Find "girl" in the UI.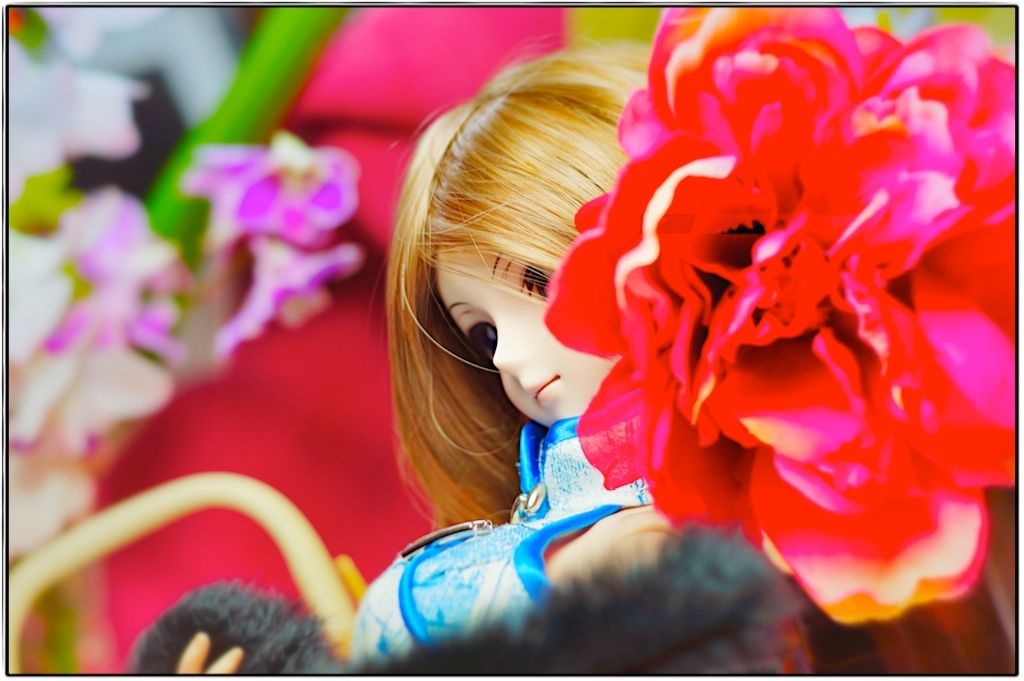
UI element at [392,47,712,665].
